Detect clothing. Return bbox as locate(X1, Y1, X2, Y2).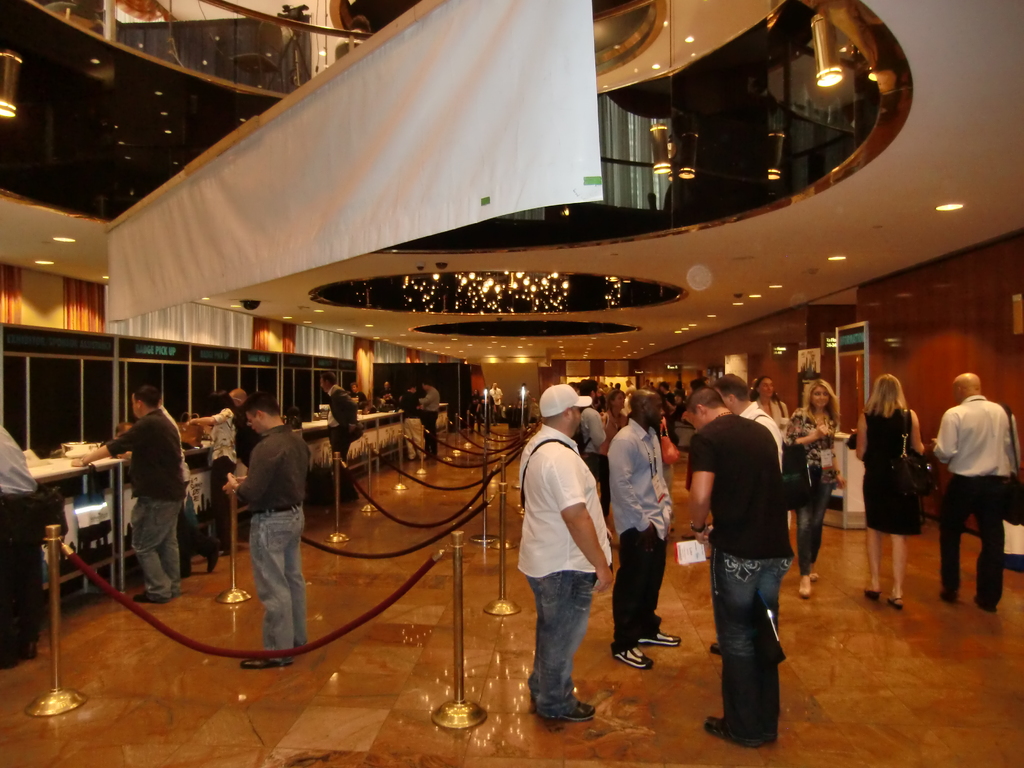
locate(605, 409, 628, 446).
